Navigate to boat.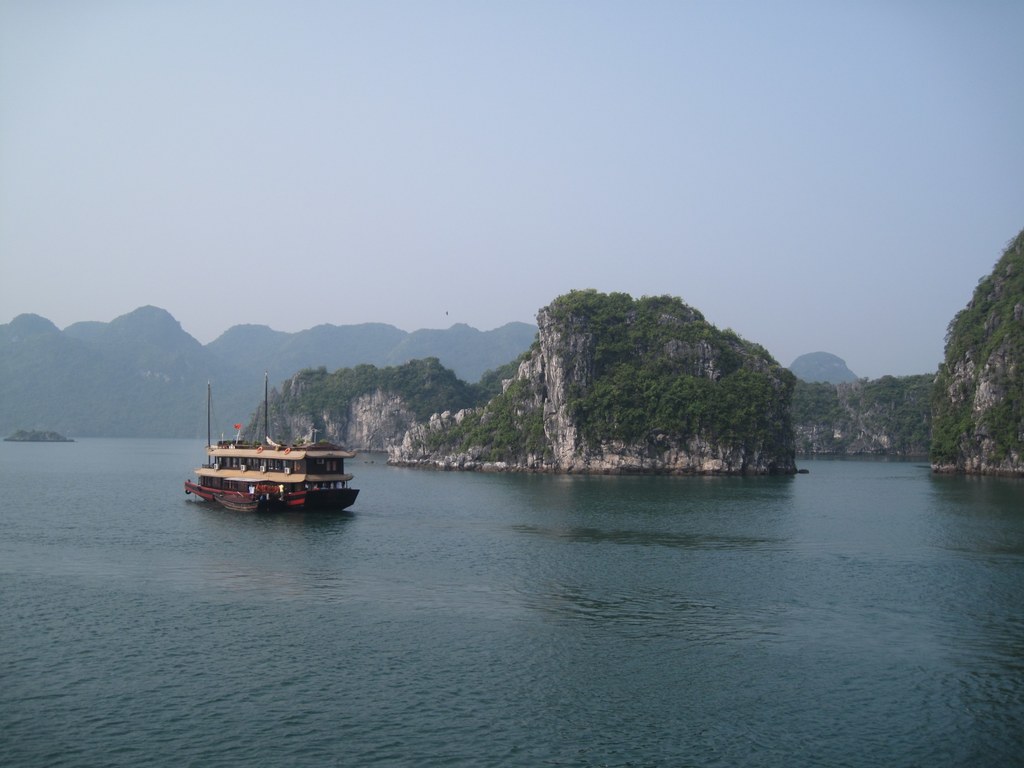
Navigation target: {"left": 186, "top": 404, "right": 368, "bottom": 516}.
